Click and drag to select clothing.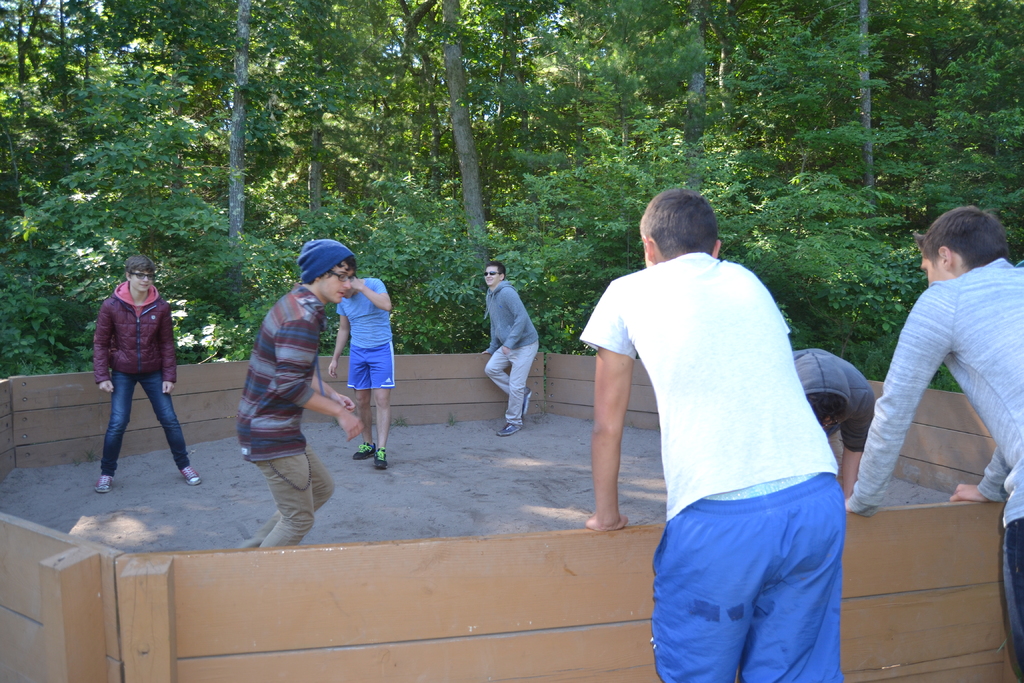
Selection: [x1=612, y1=232, x2=860, y2=656].
